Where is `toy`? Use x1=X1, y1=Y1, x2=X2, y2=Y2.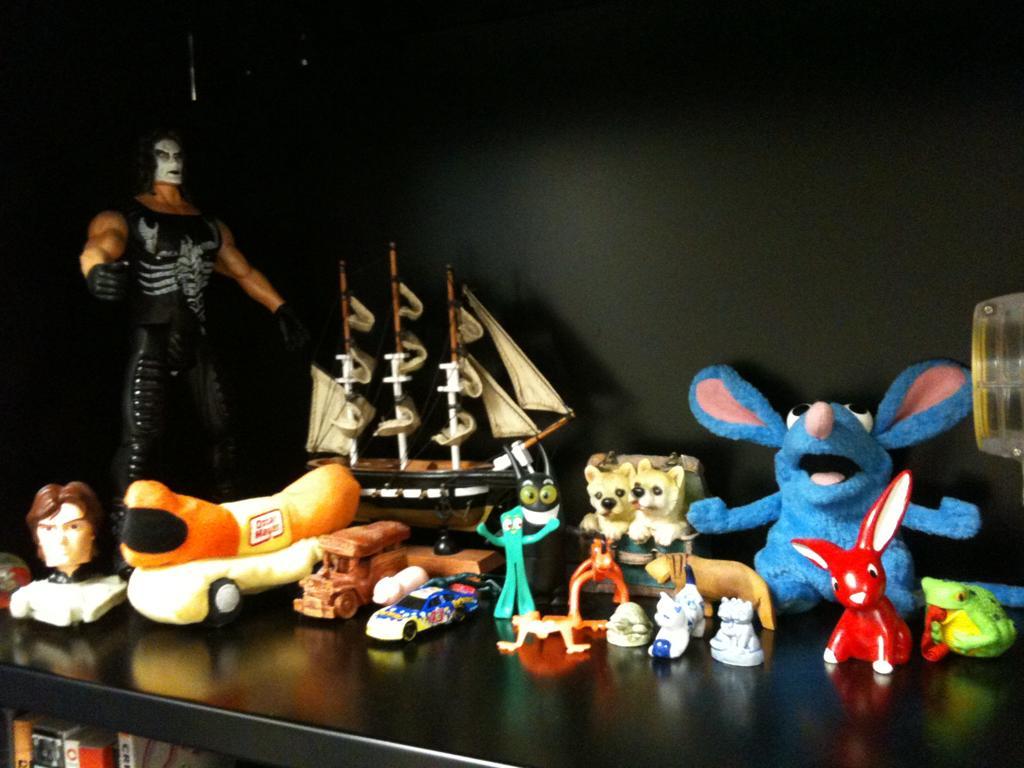
x1=374, y1=561, x2=431, y2=607.
